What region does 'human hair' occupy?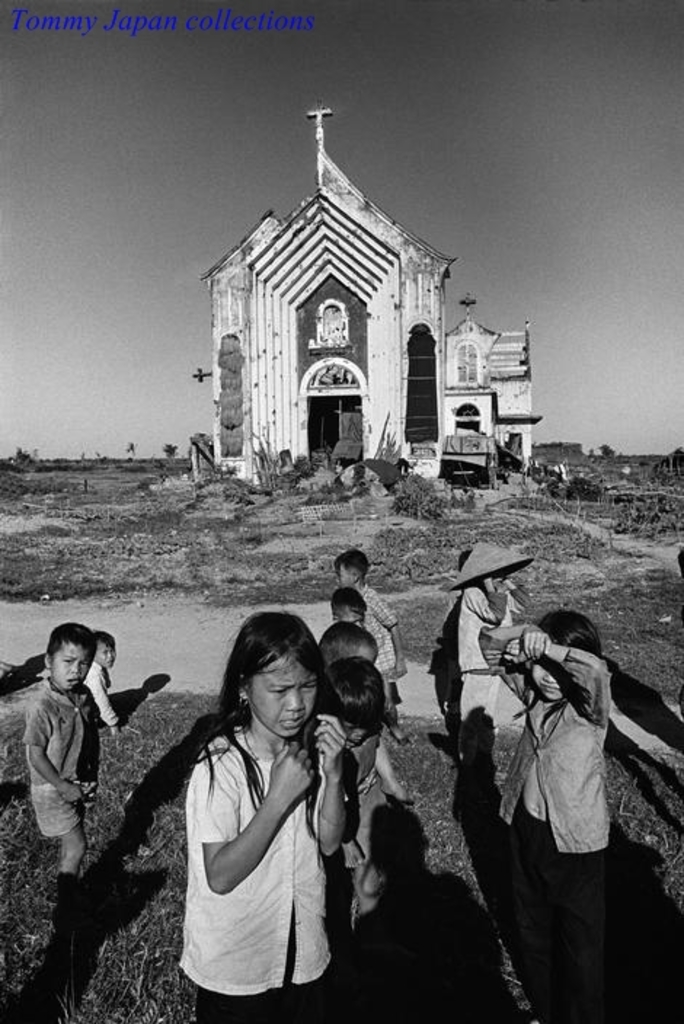
x1=330, y1=544, x2=368, y2=583.
